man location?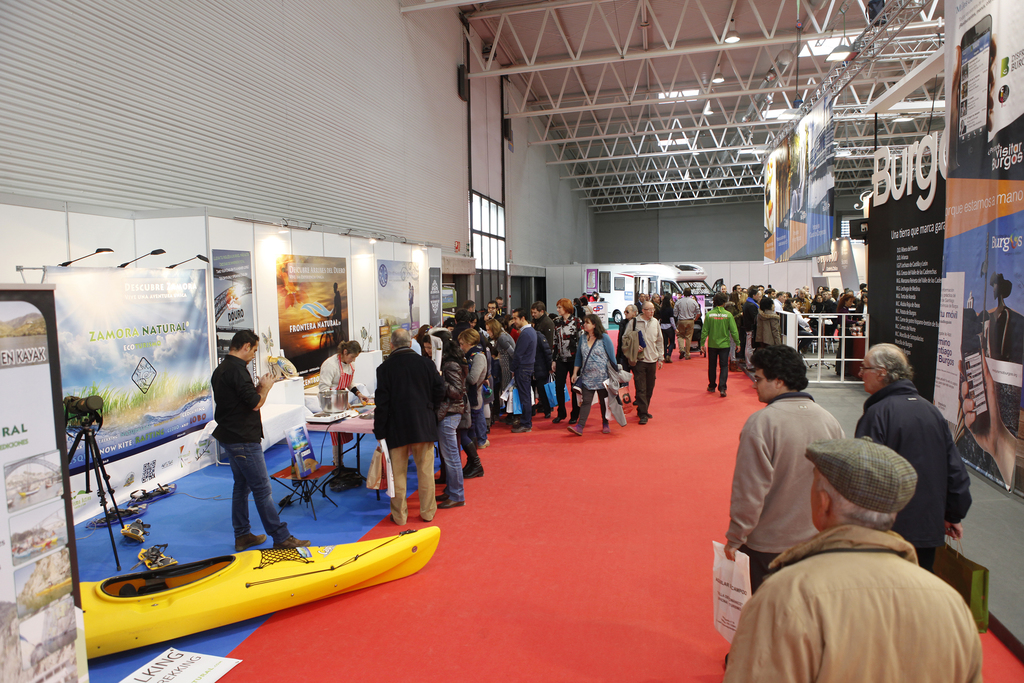
{"x1": 621, "y1": 304, "x2": 665, "y2": 425}
